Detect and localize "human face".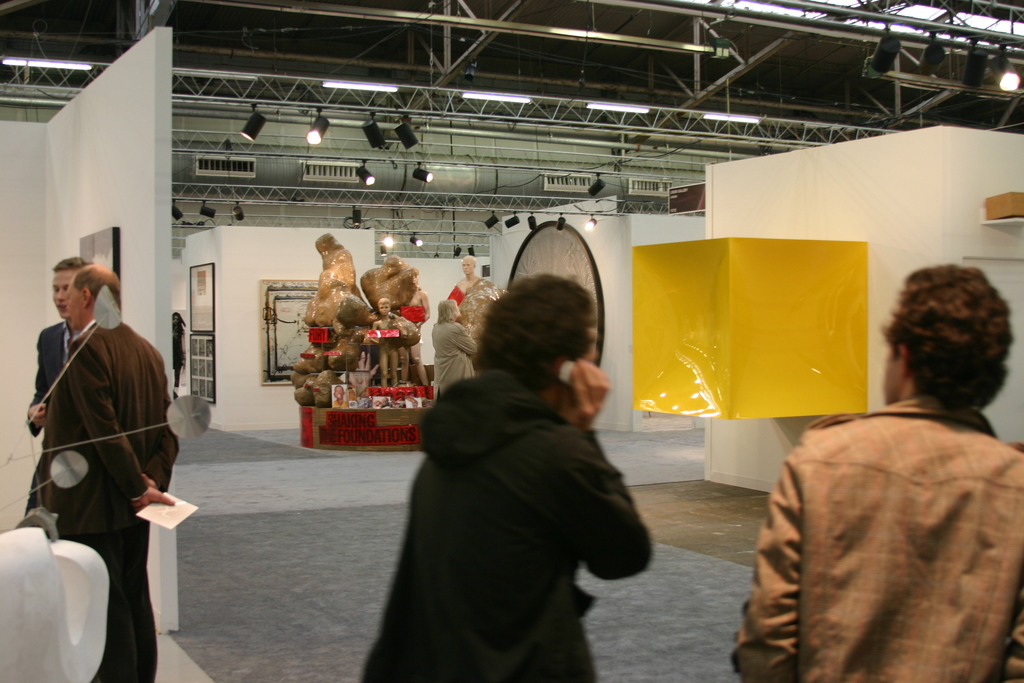
Localized at (x1=68, y1=288, x2=84, y2=317).
